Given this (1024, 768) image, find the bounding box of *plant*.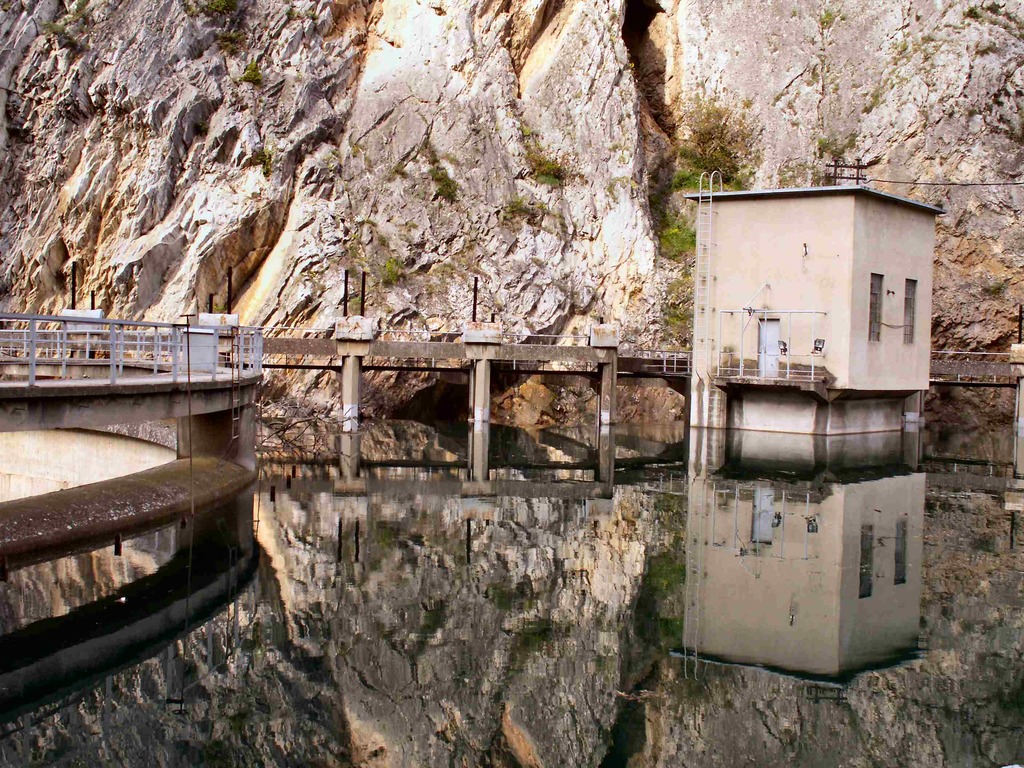
349:142:367:157.
